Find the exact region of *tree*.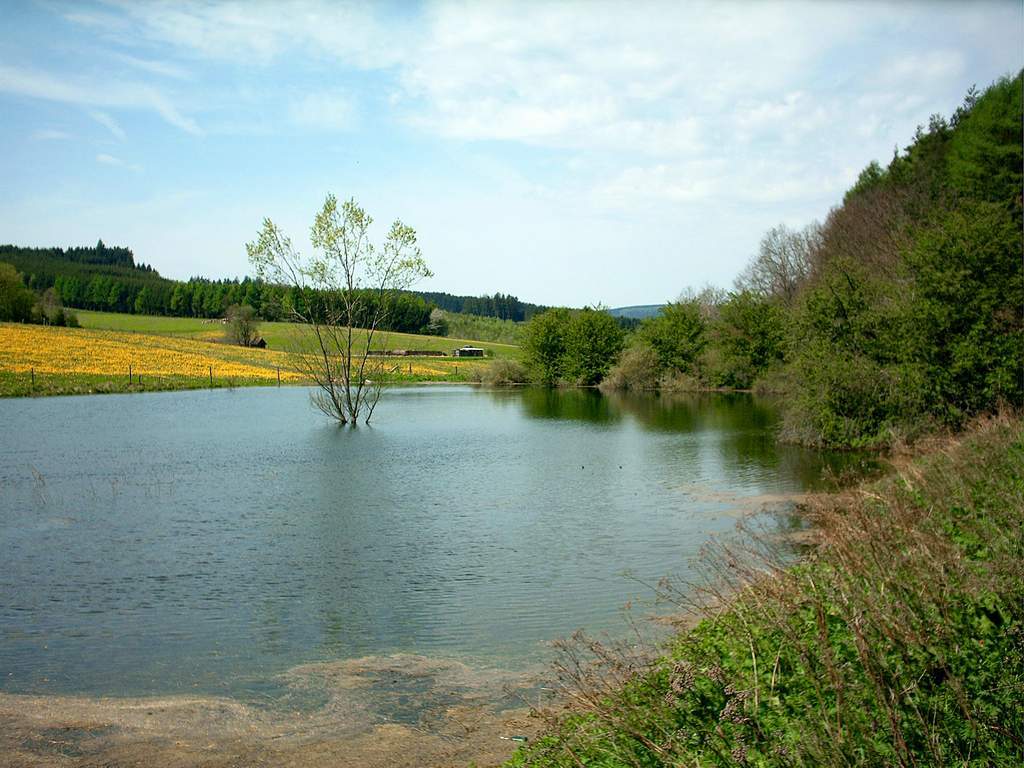
Exact region: 631/281/720/392.
